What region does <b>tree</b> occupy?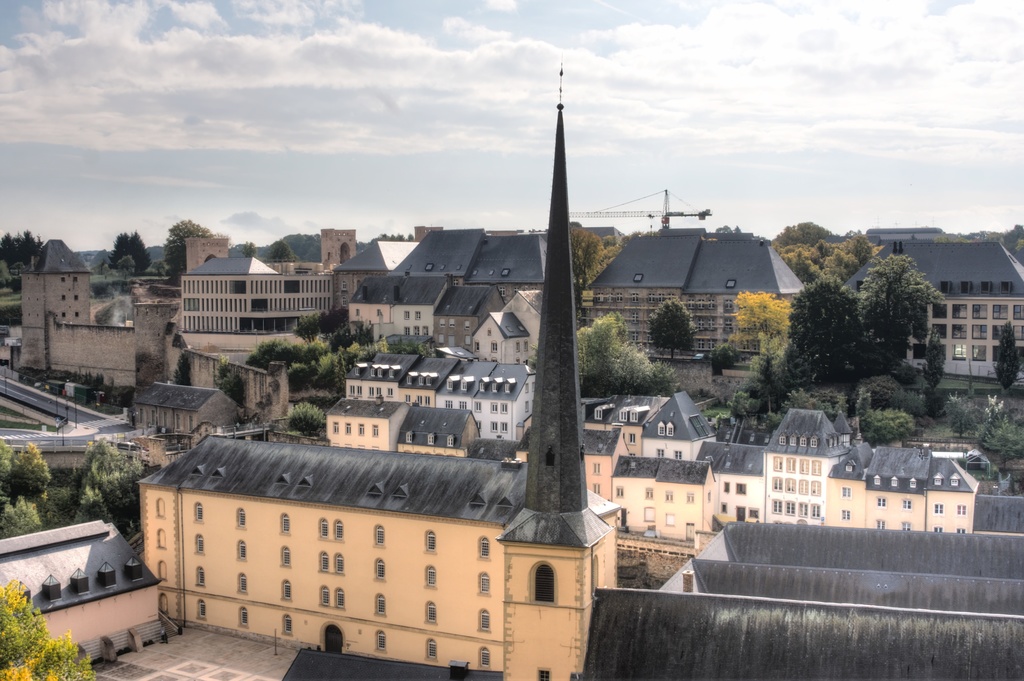
x1=275 y1=403 x2=329 y2=439.
